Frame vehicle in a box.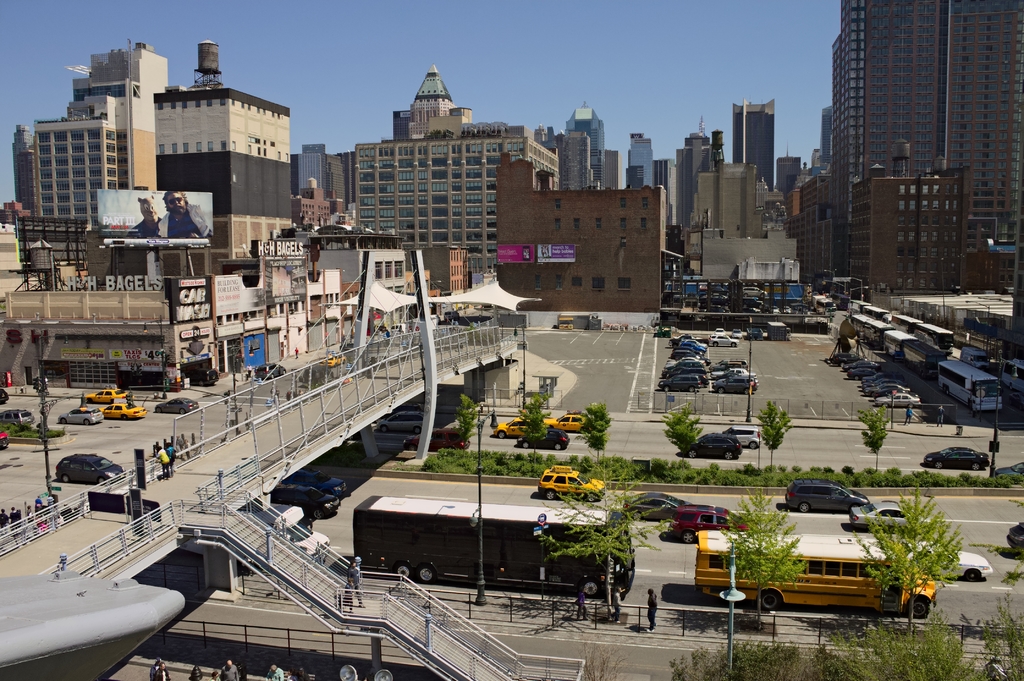
box=[883, 328, 922, 359].
